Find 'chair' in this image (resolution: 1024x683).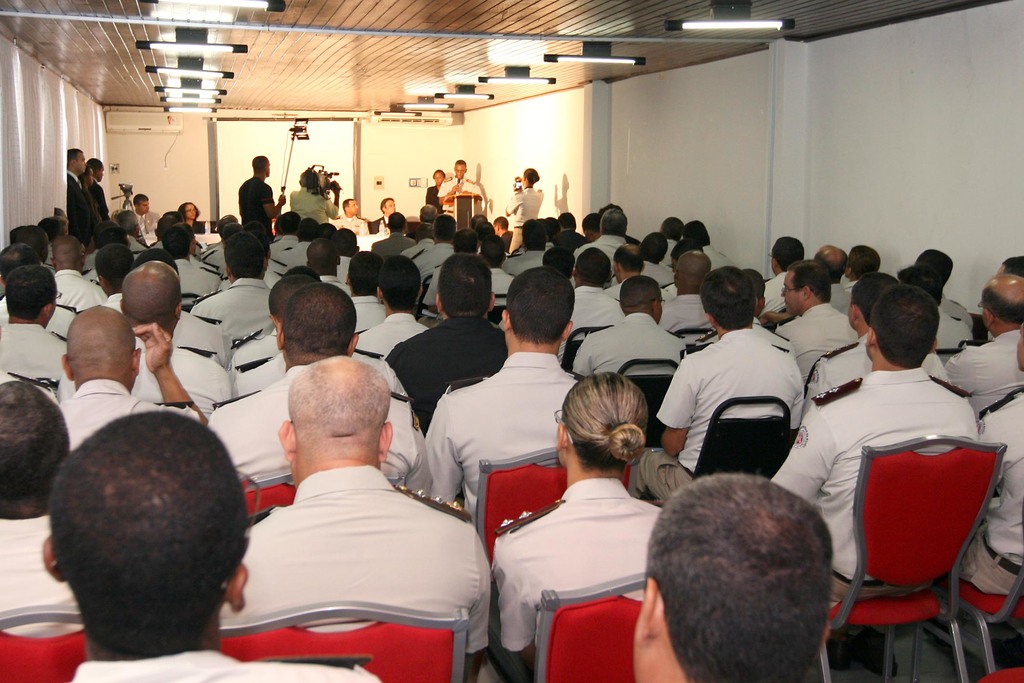
rect(220, 597, 471, 682).
